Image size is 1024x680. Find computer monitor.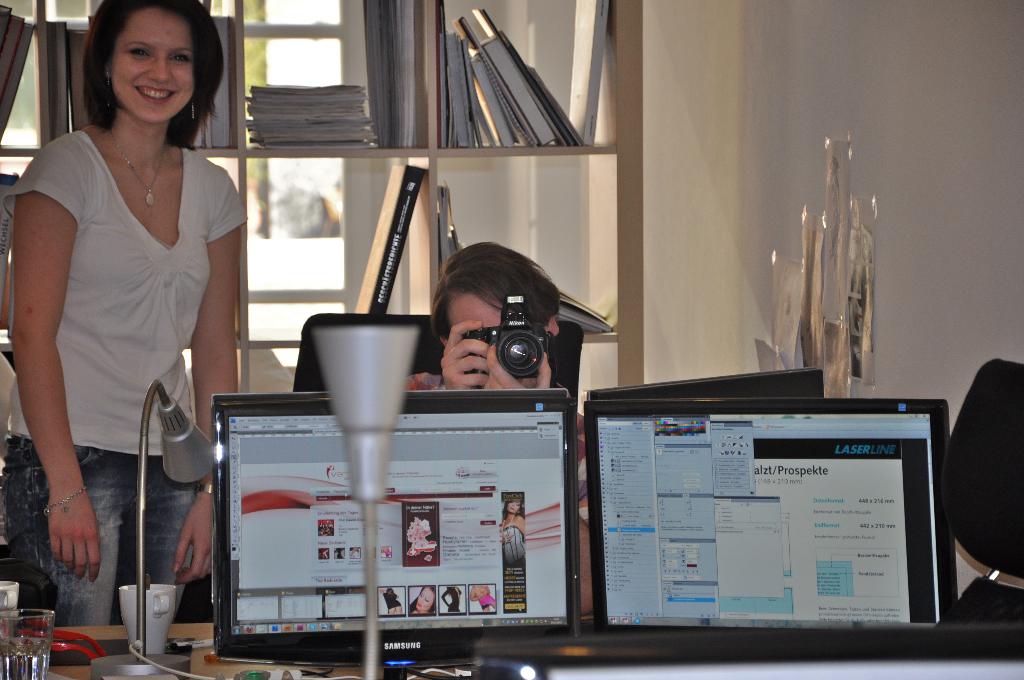
<bbox>574, 391, 972, 667</bbox>.
